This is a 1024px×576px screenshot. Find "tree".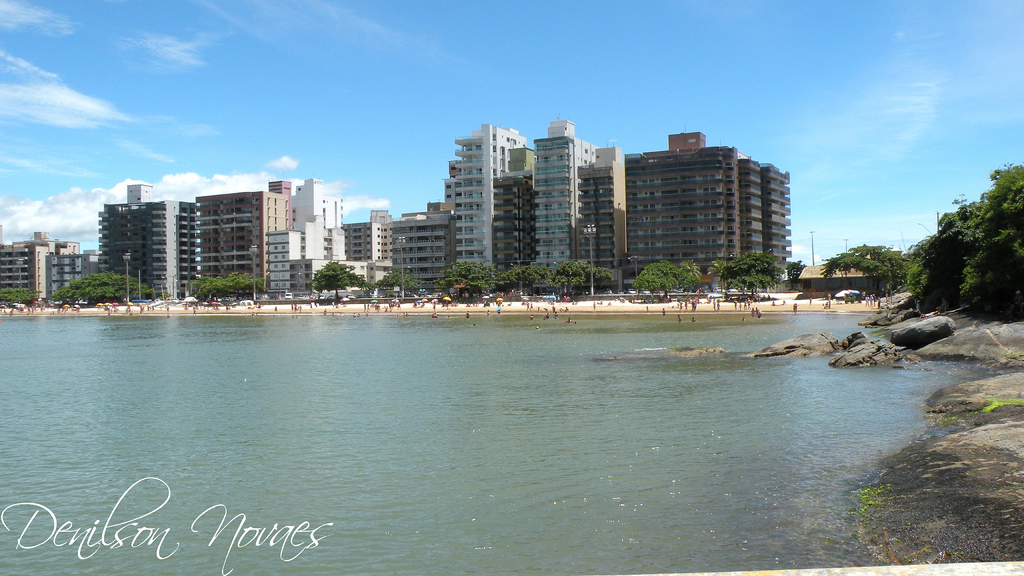
Bounding box: 634,251,676,305.
